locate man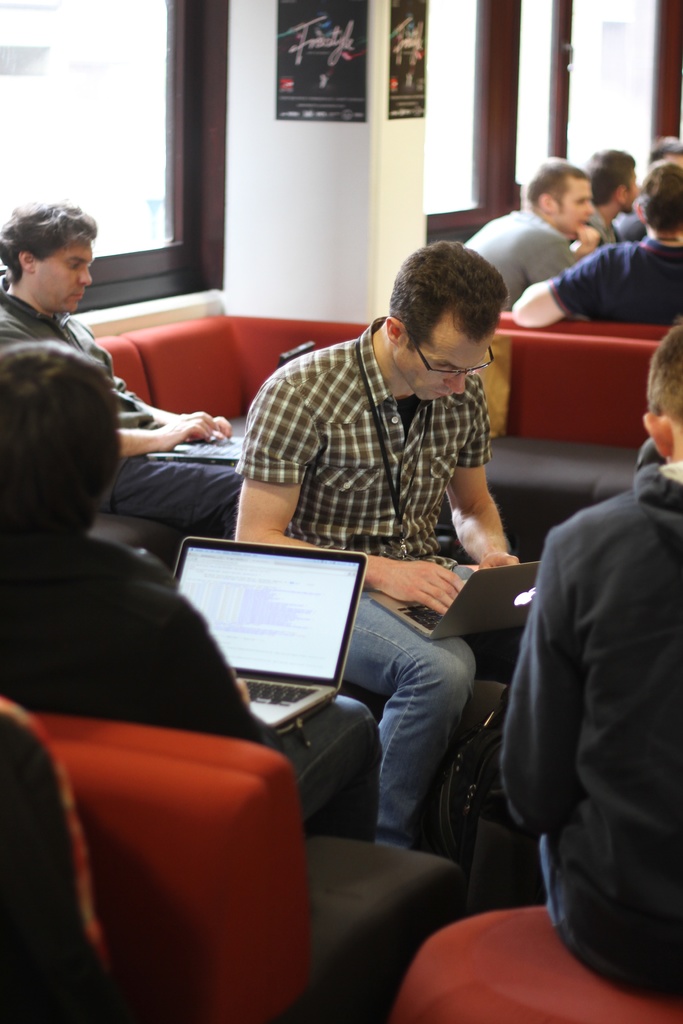
465, 161, 600, 308
